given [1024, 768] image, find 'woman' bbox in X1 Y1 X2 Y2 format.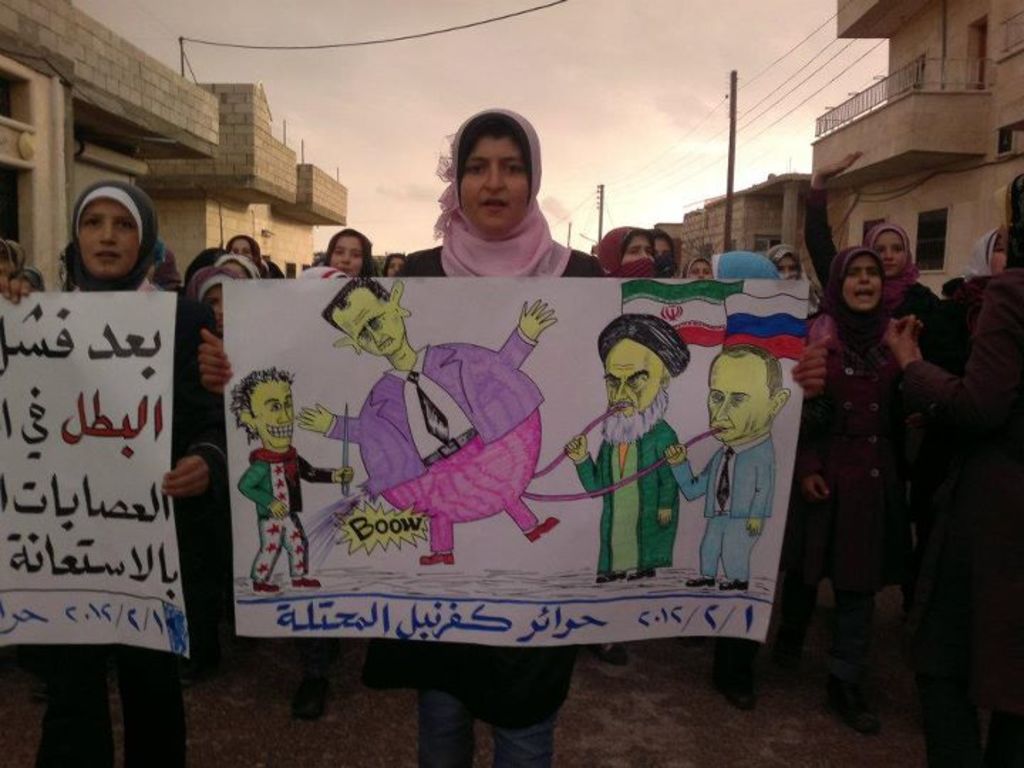
321 235 381 292.
